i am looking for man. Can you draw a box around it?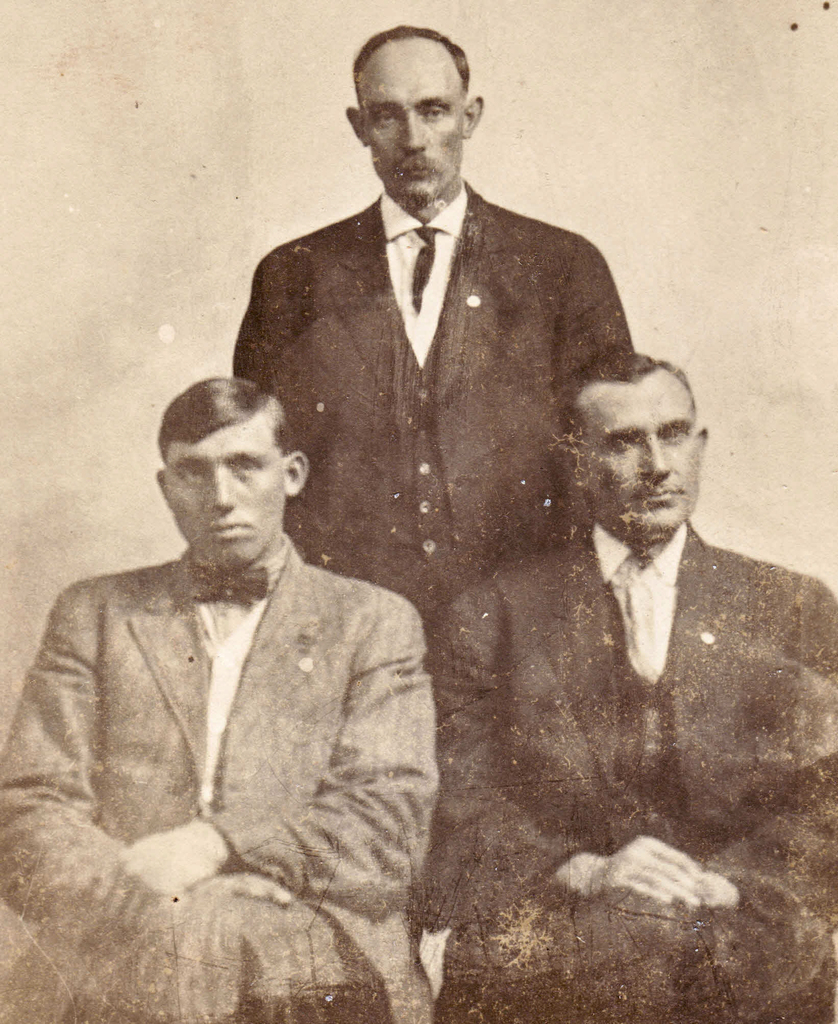
Sure, the bounding box is BBox(0, 376, 442, 1023).
